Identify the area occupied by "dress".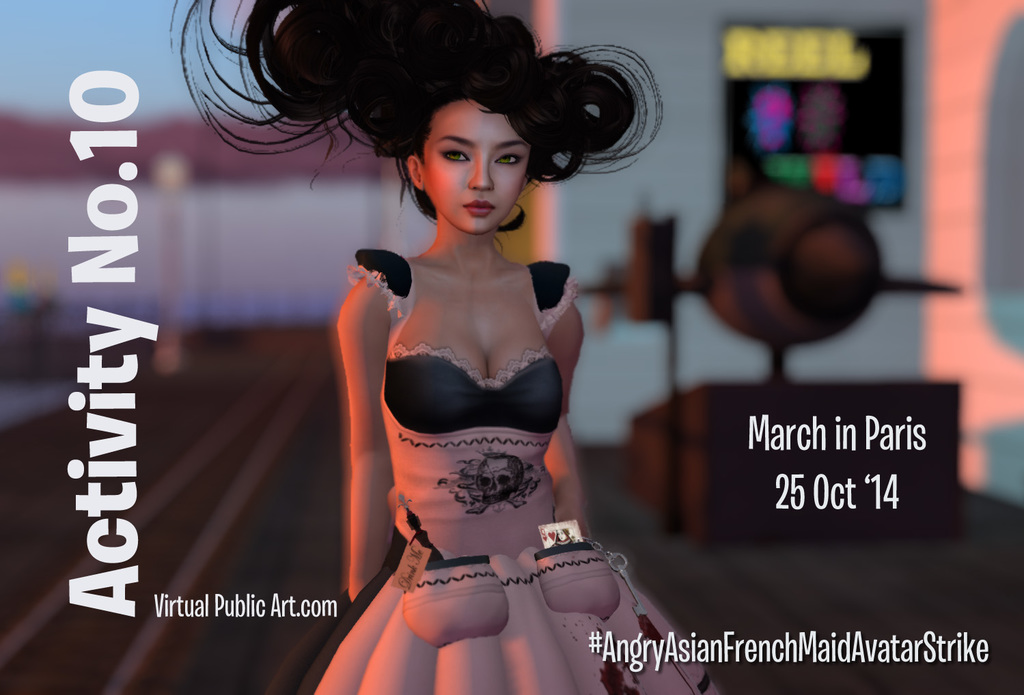
Area: 266:251:723:694.
